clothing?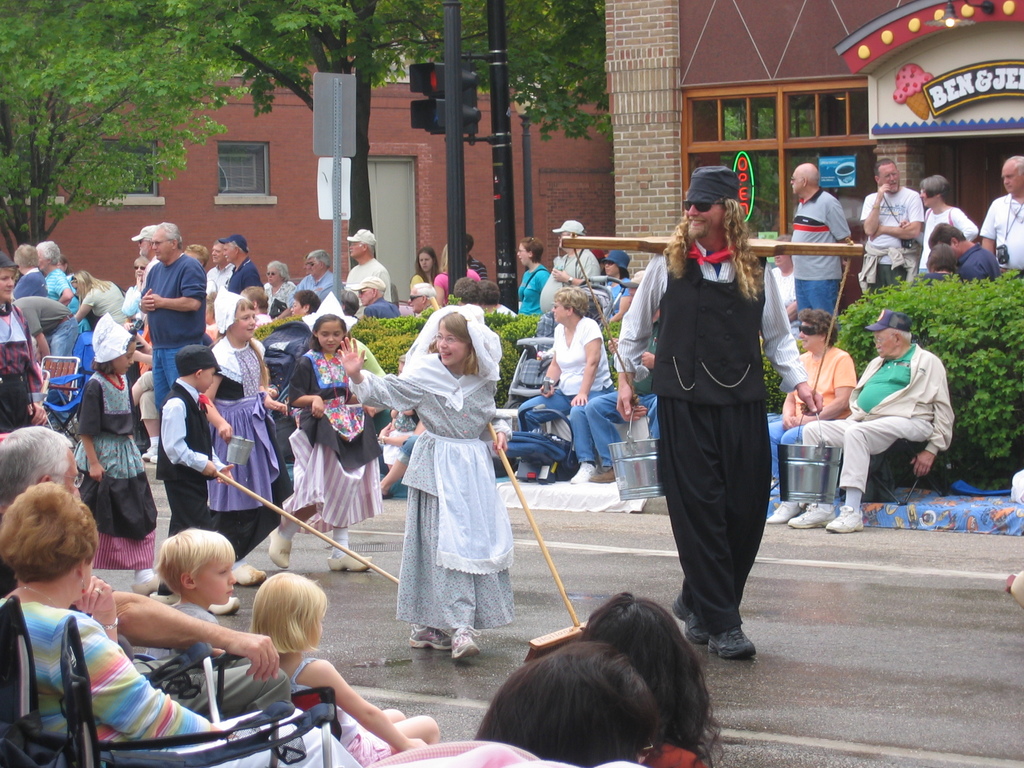
{"left": 0, "top": 304, "right": 35, "bottom": 431}
